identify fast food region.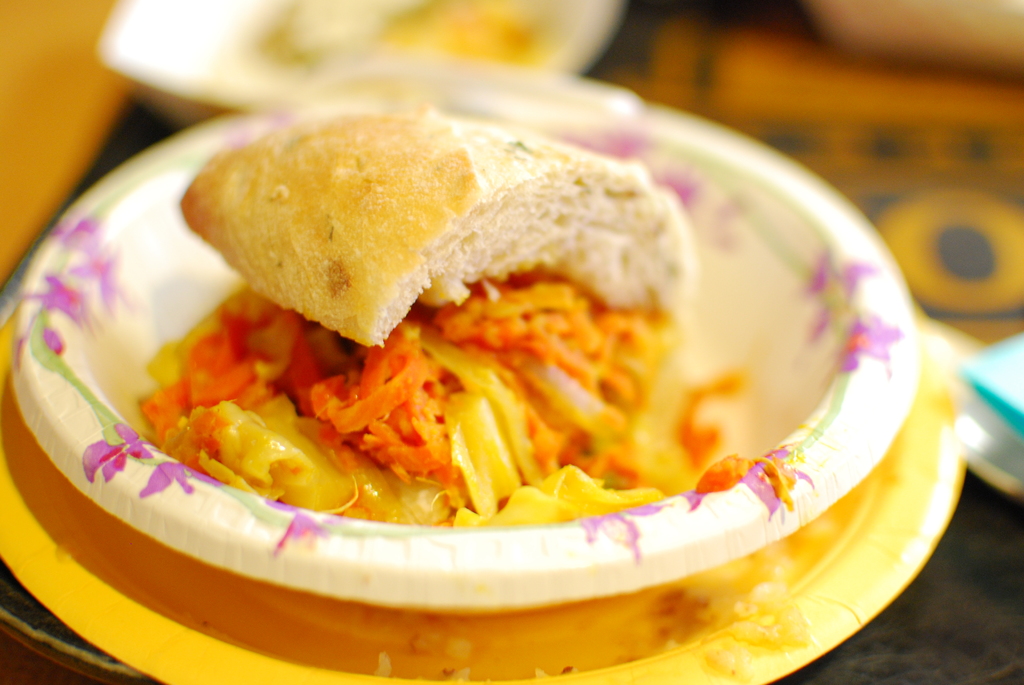
Region: (69,67,956,592).
